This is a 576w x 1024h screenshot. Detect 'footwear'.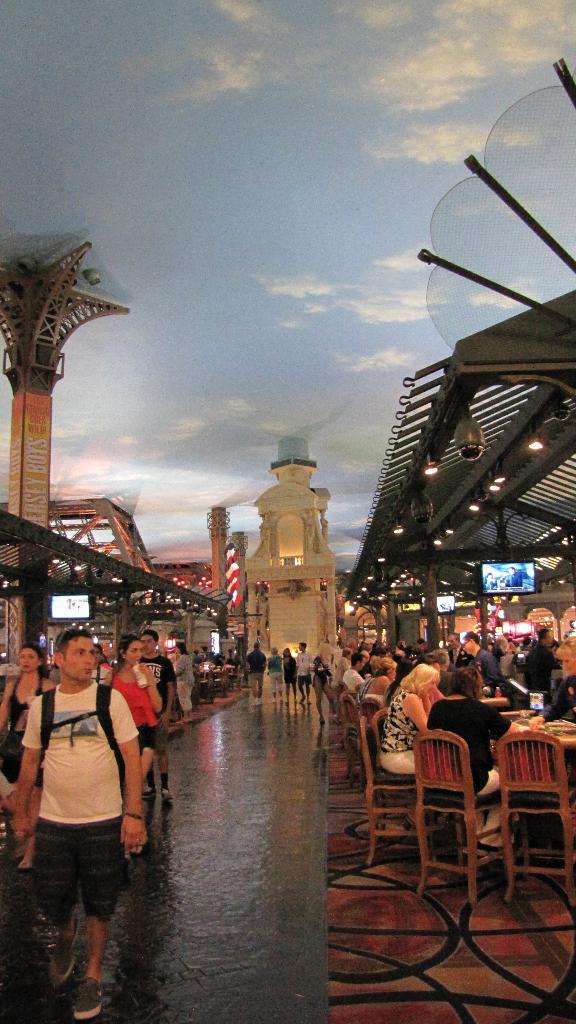
<region>335, 716, 339, 724</region>.
